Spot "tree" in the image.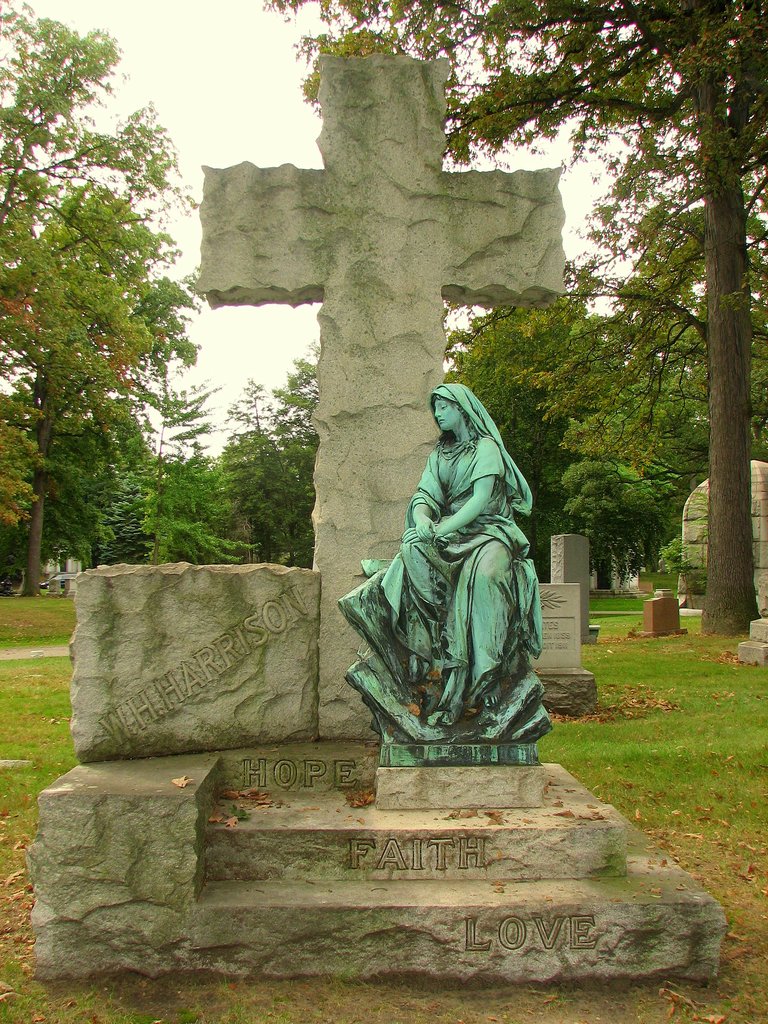
"tree" found at <region>278, 339, 314, 591</region>.
